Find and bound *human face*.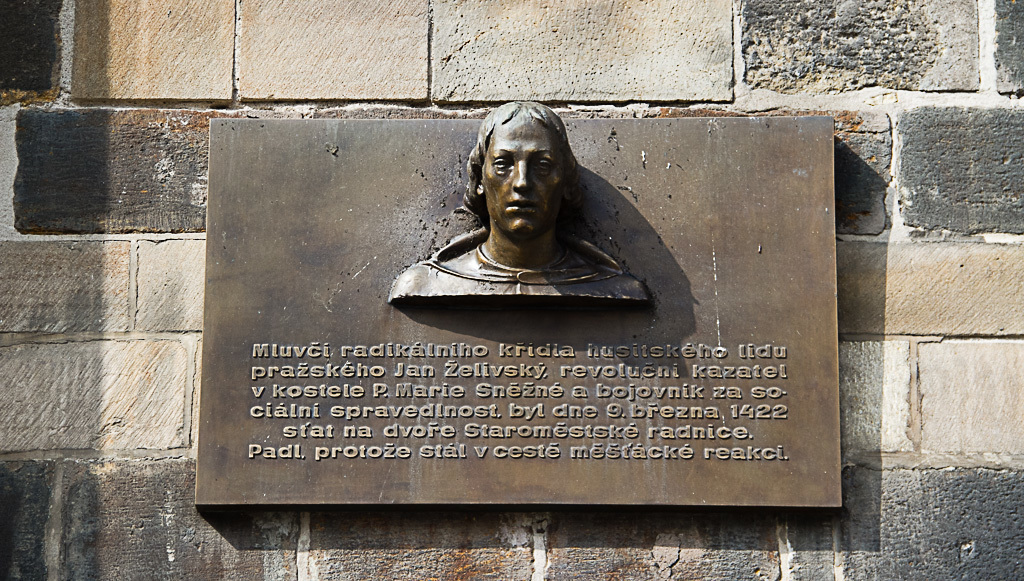
Bound: rect(483, 117, 564, 238).
